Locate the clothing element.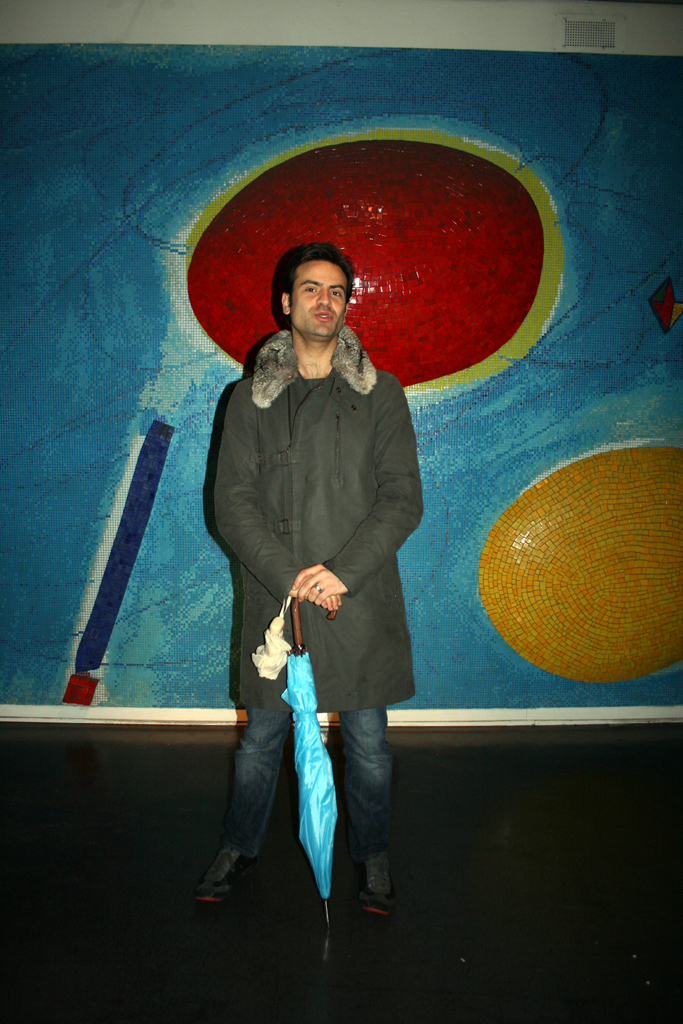
Element bbox: [left=192, top=298, right=416, bottom=880].
